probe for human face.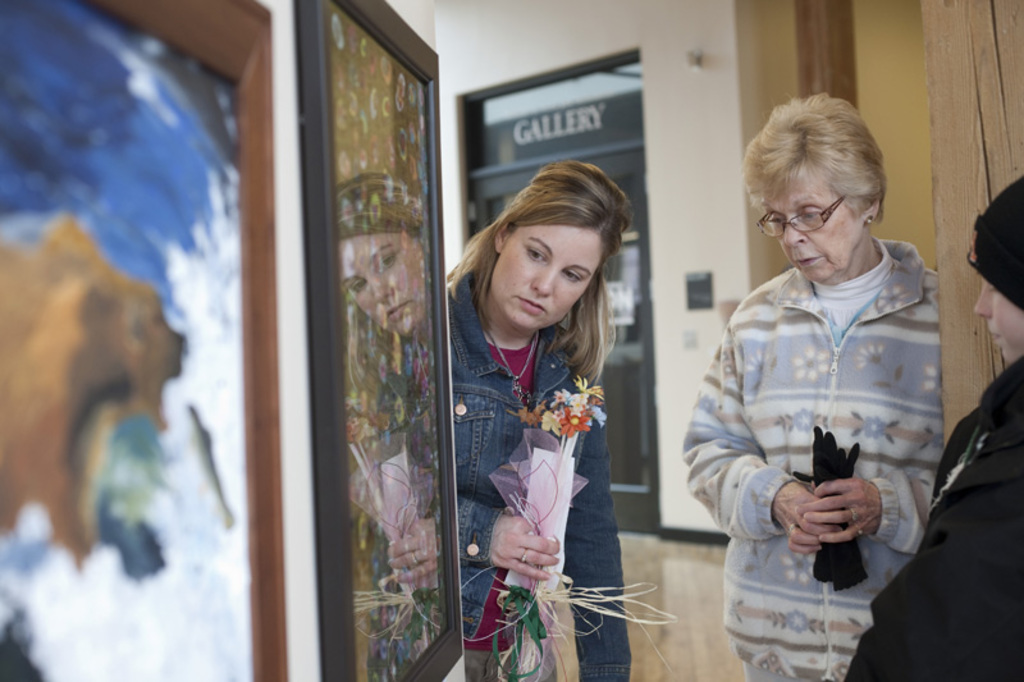
Probe result: 973:269:1023:370.
